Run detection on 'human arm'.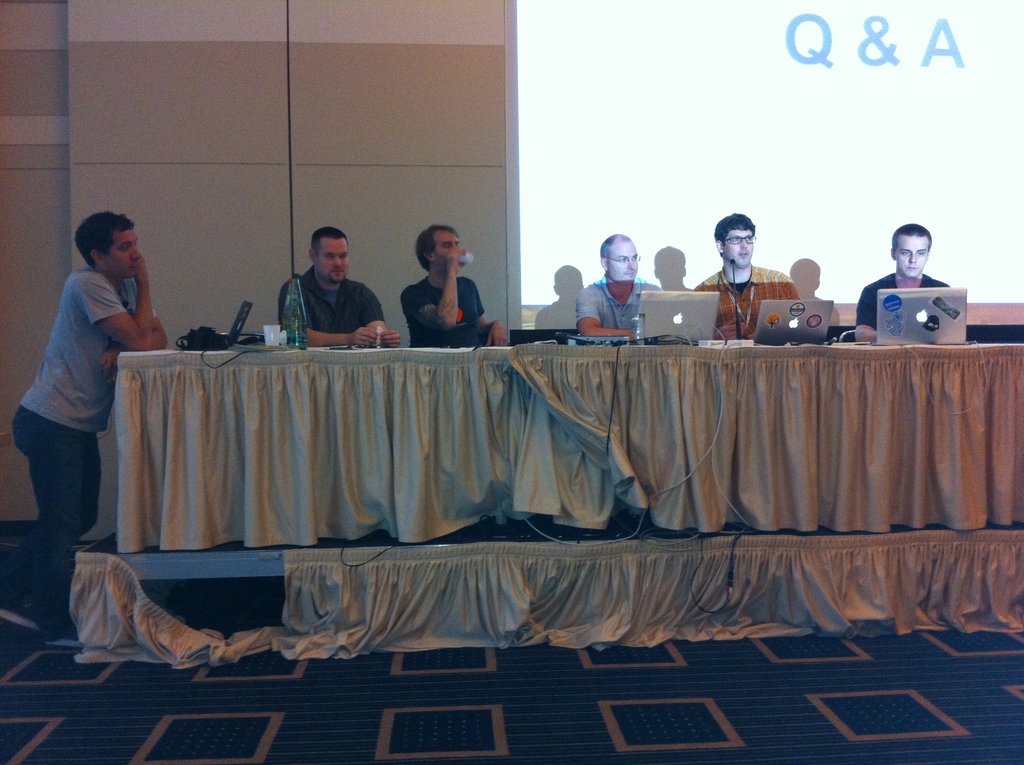
Result: box=[400, 245, 467, 327].
